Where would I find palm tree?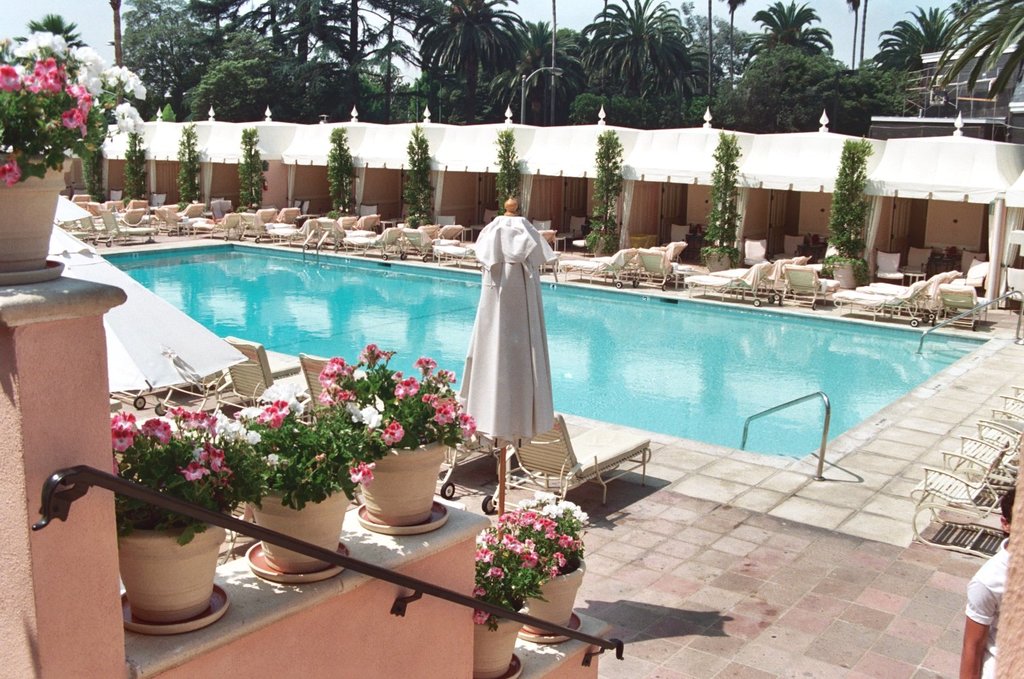
At l=749, t=0, r=815, b=50.
